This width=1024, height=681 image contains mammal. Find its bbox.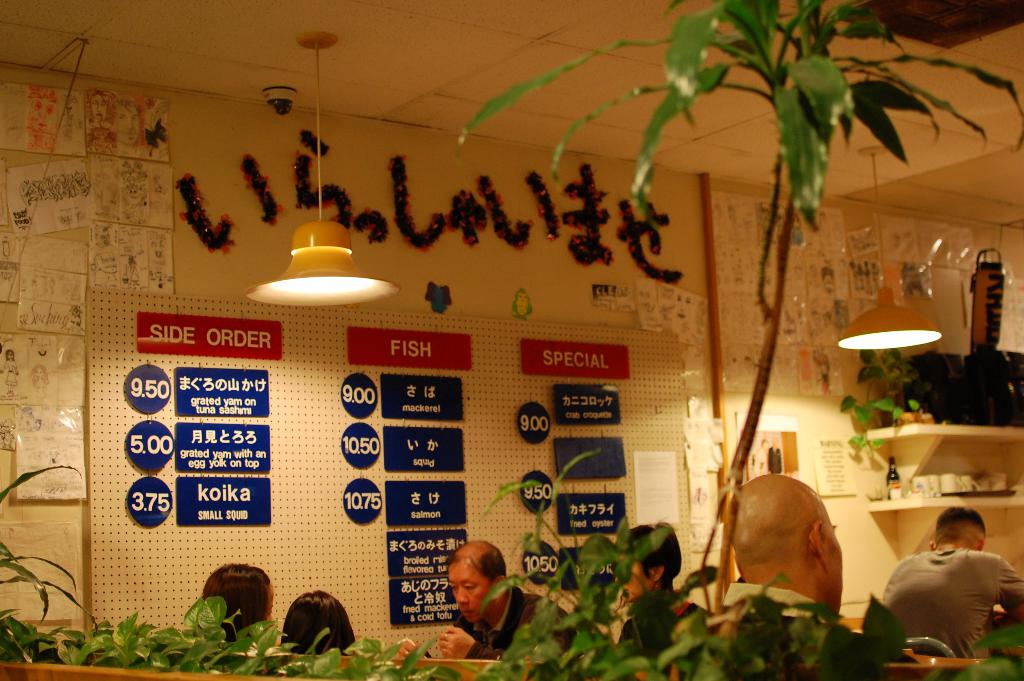
region(282, 587, 362, 658).
